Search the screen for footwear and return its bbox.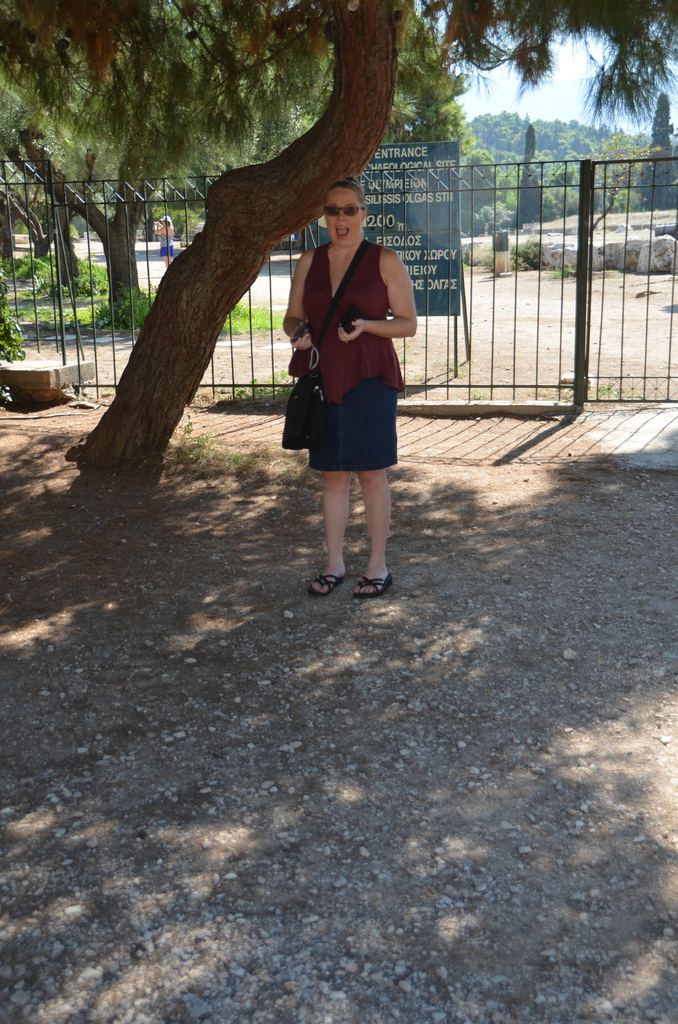
Found: (355, 572, 394, 600).
